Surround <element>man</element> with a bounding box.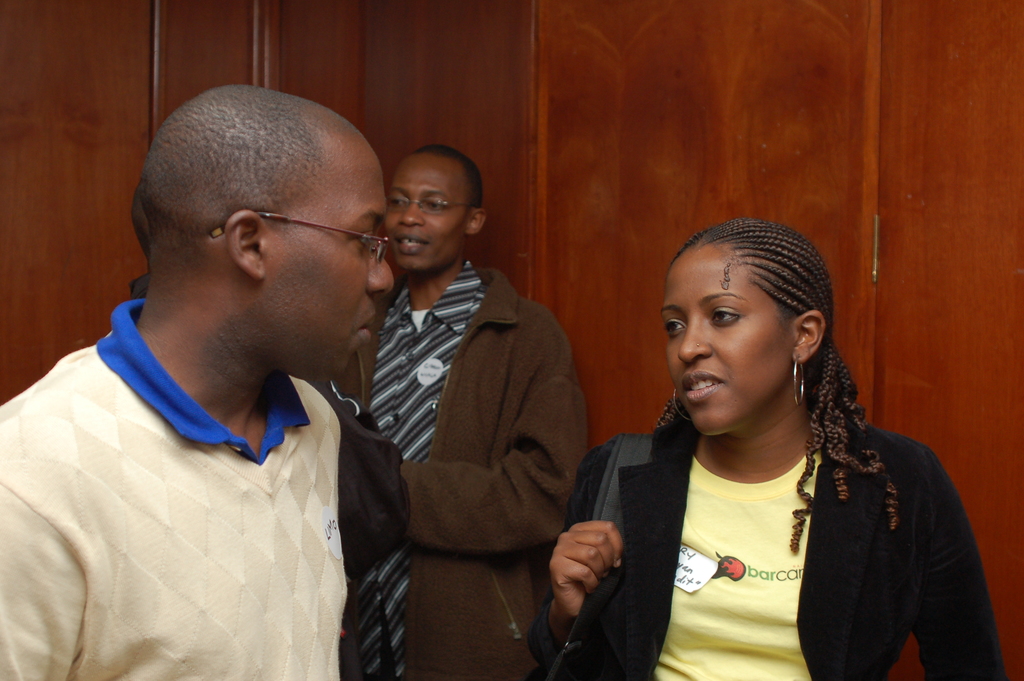
rect(320, 149, 598, 680).
